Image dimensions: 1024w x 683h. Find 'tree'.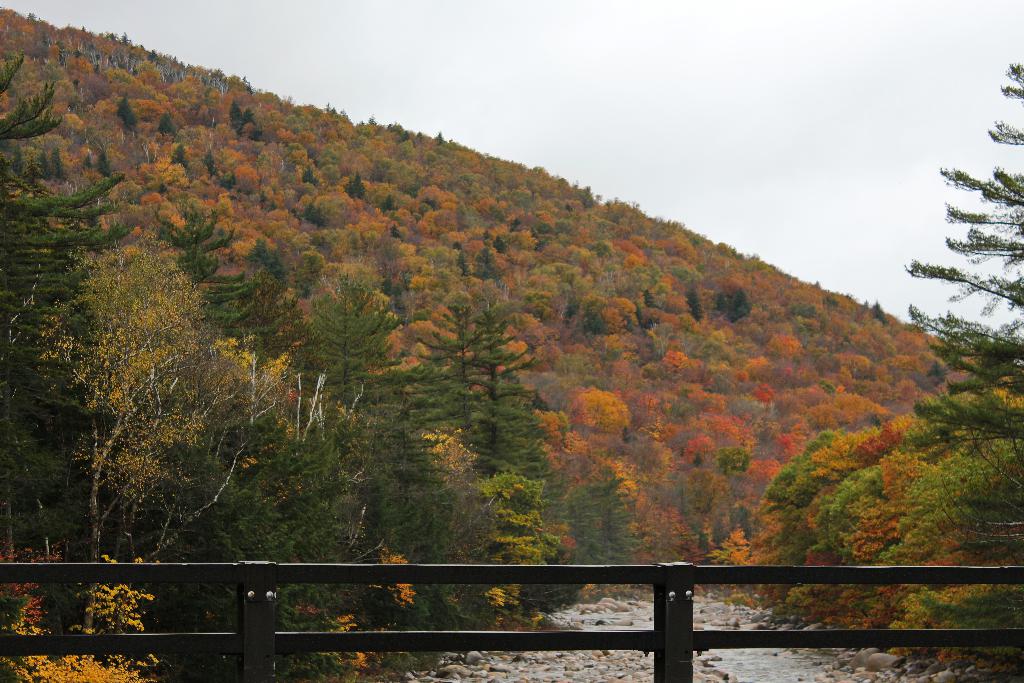
{"left": 900, "top": 60, "right": 1023, "bottom": 547}.
